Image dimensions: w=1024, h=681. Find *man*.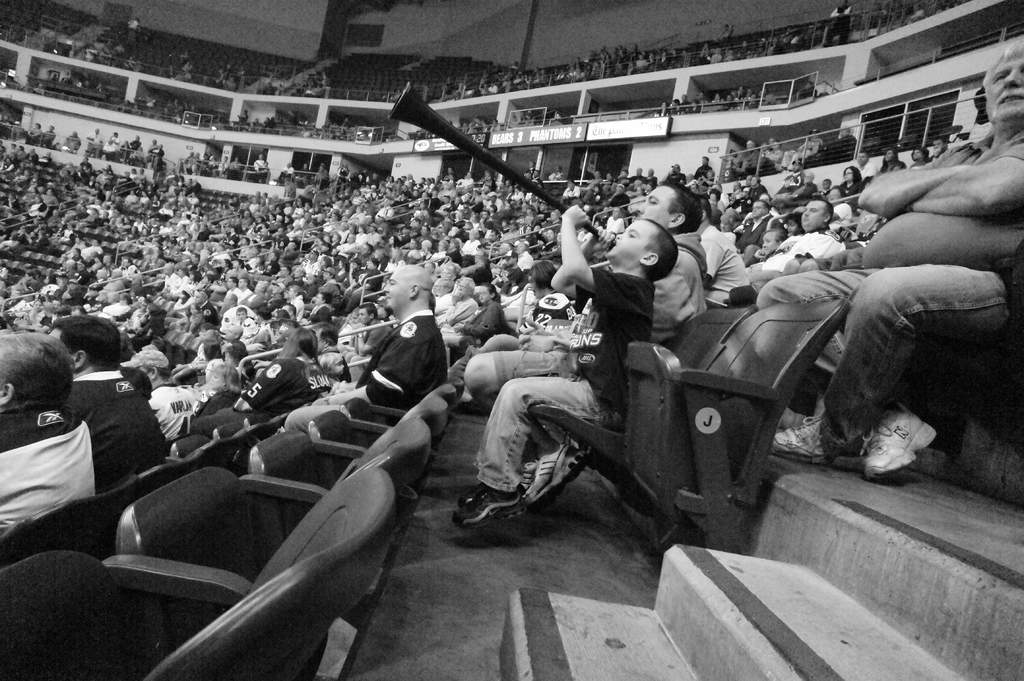
bbox(44, 315, 170, 490).
